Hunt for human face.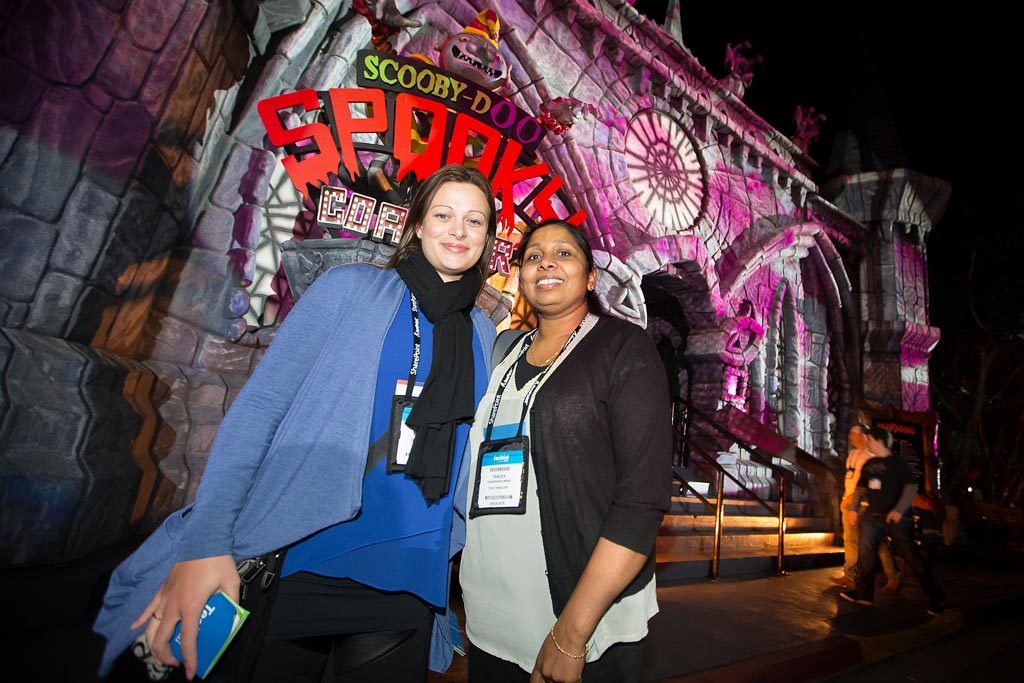
Hunted down at (422, 179, 486, 269).
